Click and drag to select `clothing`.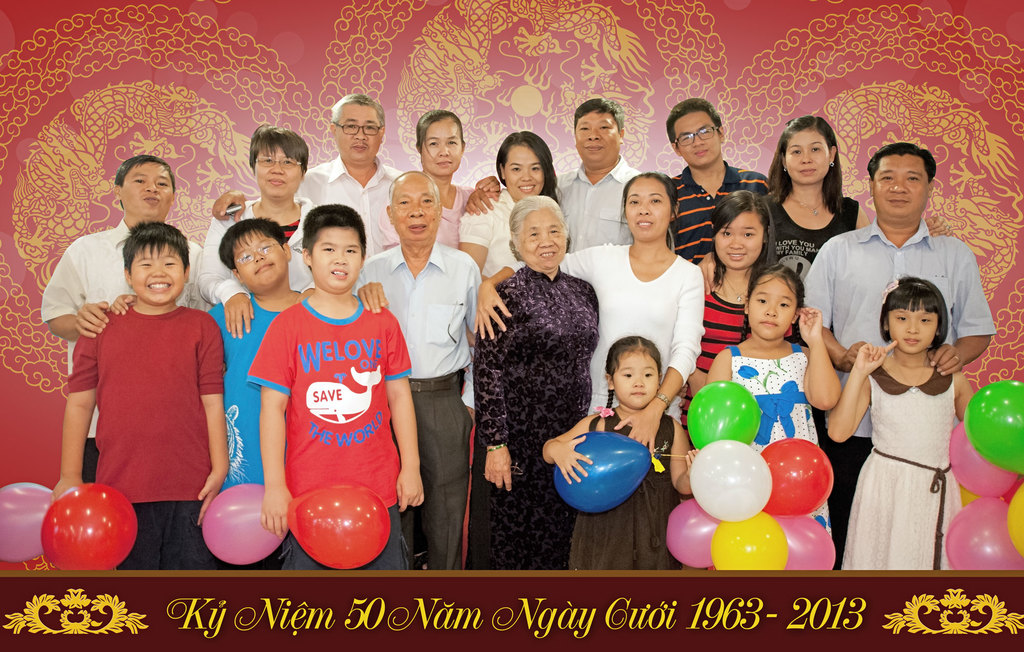
Selection: (left=559, top=154, right=655, bottom=246).
